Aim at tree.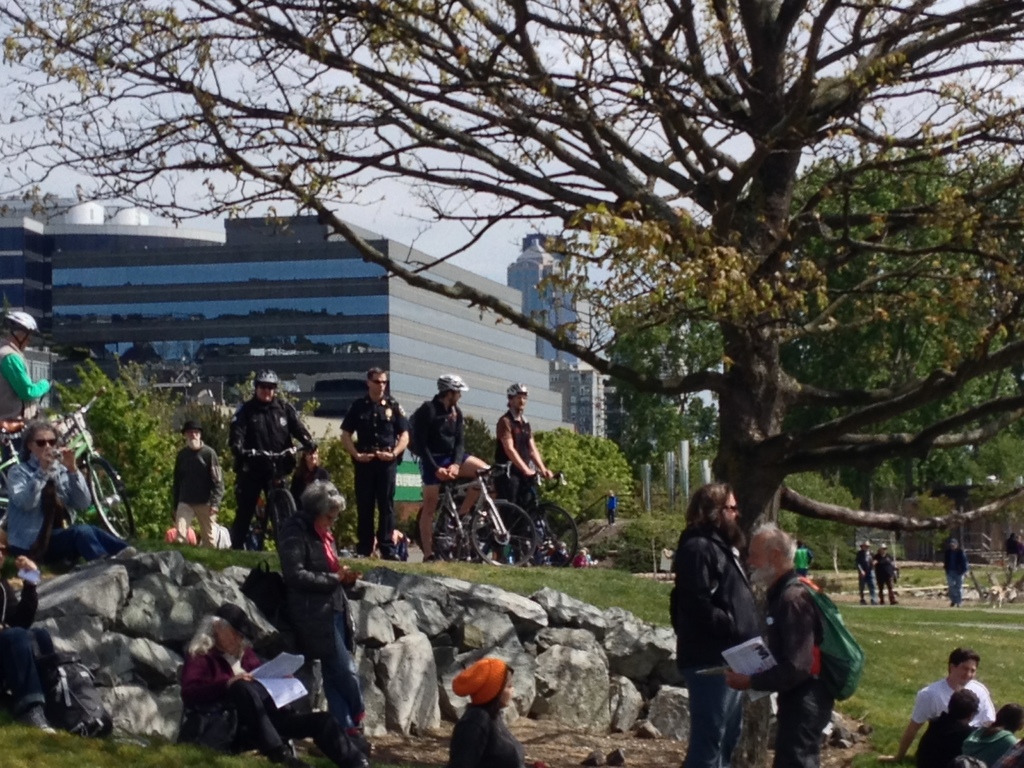
Aimed at pyautogui.locateOnScreen(104, 22, 1015, 653).
